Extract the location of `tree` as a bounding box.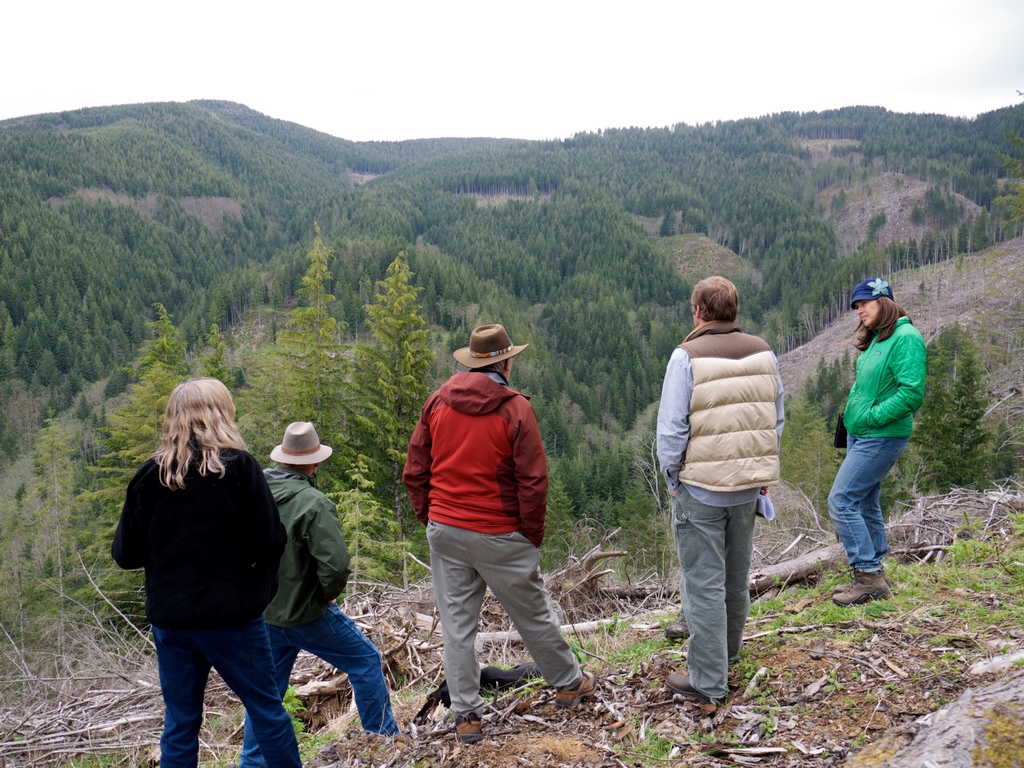
<bbox>194, 321, 239, 436</bbox>.
